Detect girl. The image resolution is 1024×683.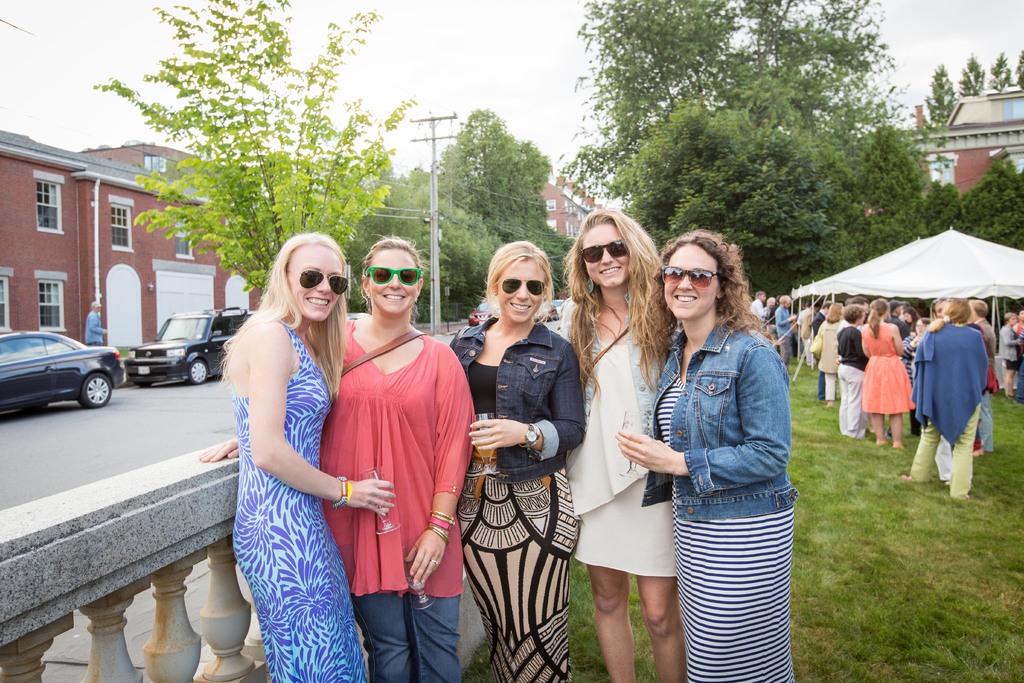
l=450, t=239, r=587, b=682.
